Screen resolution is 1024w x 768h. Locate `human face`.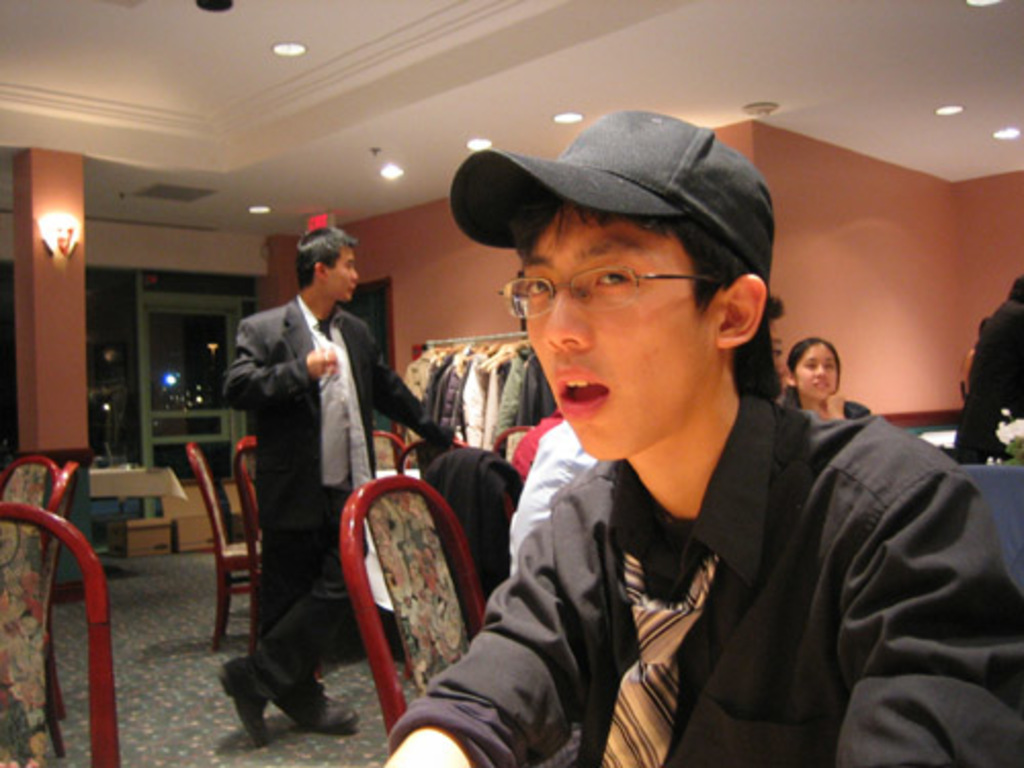
(328,242,360,303).
